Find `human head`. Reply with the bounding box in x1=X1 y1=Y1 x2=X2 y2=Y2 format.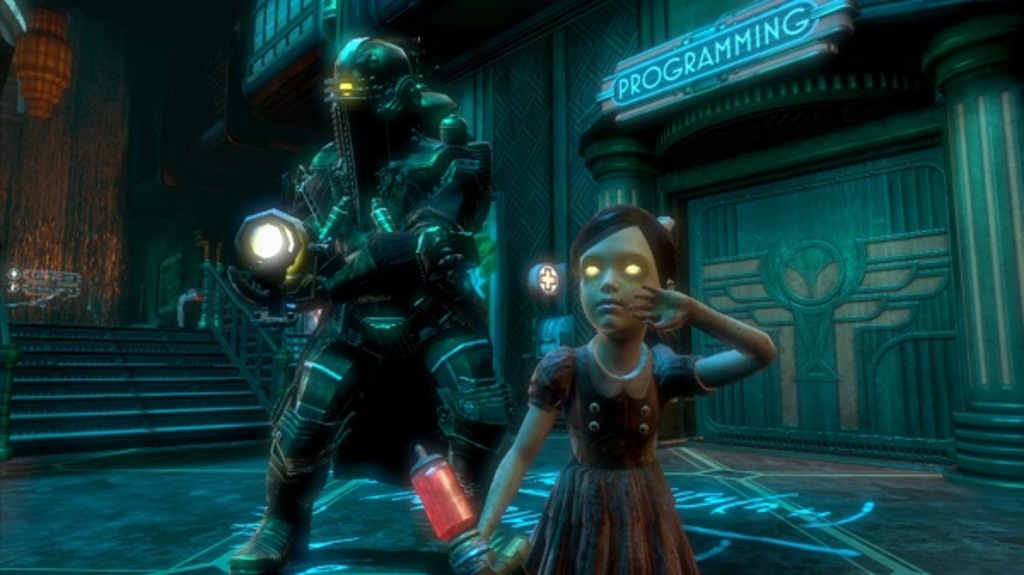
x1=560 y1=205 x2=689 y2=343.
